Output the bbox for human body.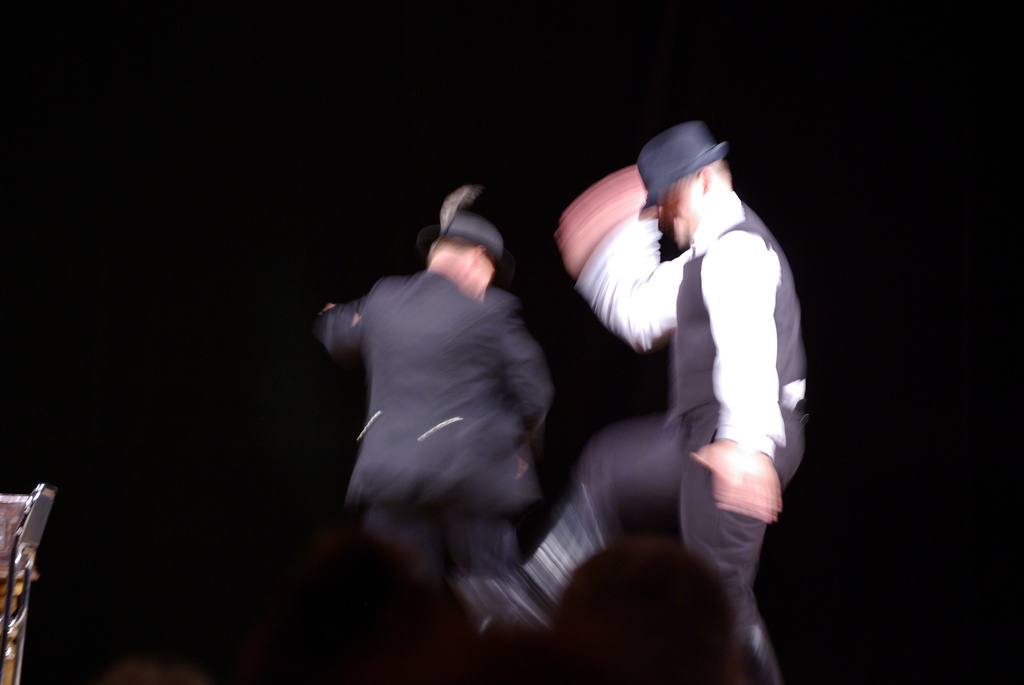
<box>455,121,810,684</box>.
